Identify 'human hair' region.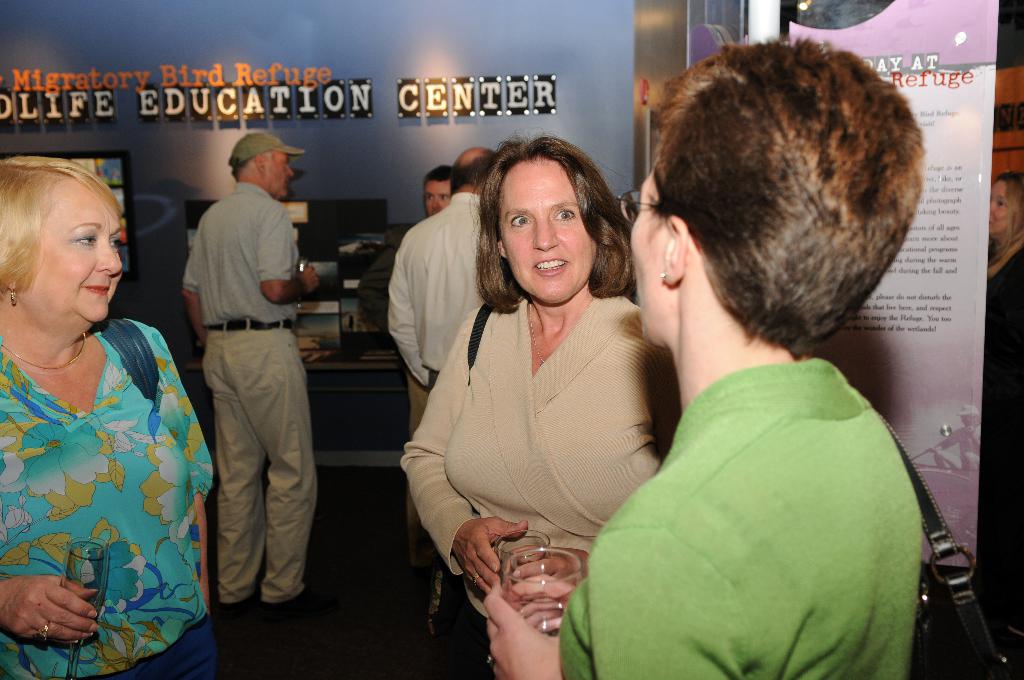
Region: 644:31:924:360.
